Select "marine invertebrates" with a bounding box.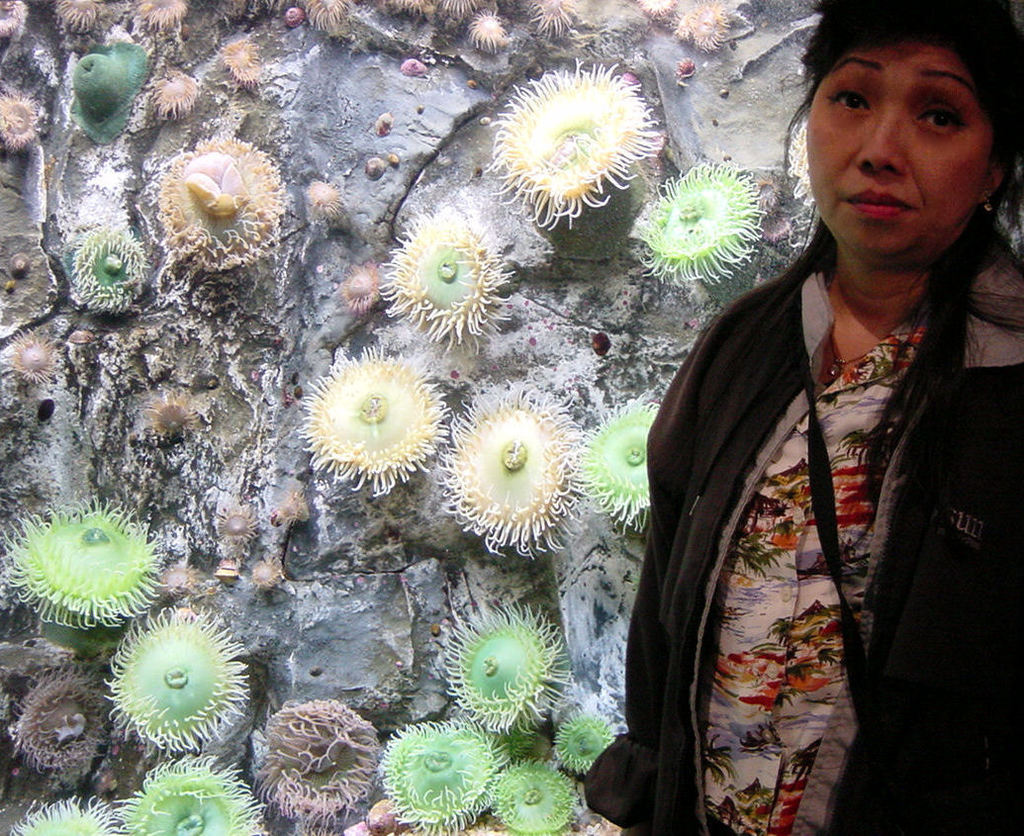
460 6 514 60.
